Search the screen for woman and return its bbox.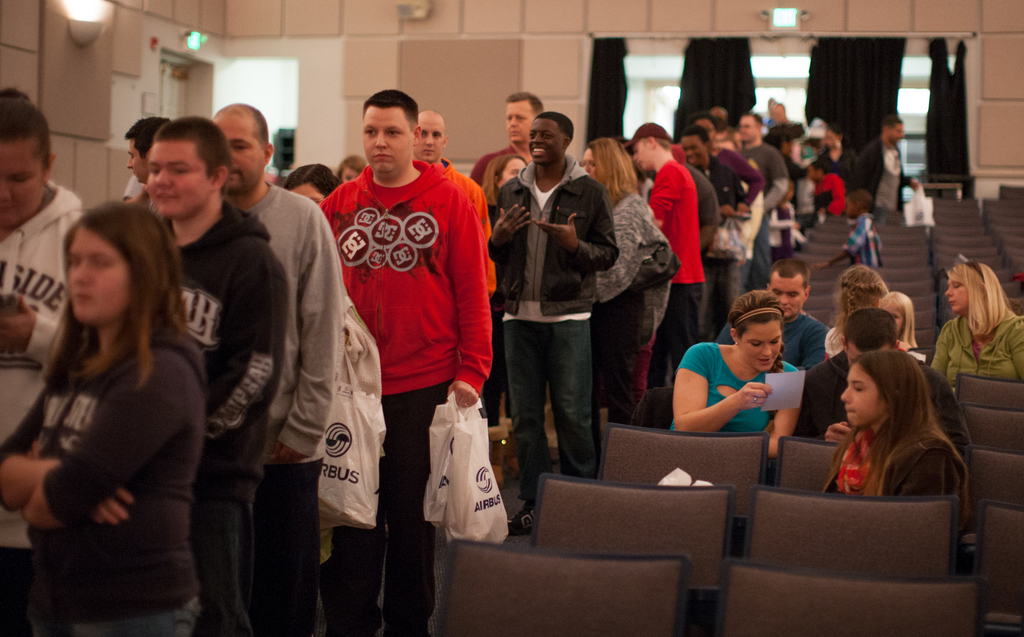
Found: bbox=[661, 286, 797, 473].
